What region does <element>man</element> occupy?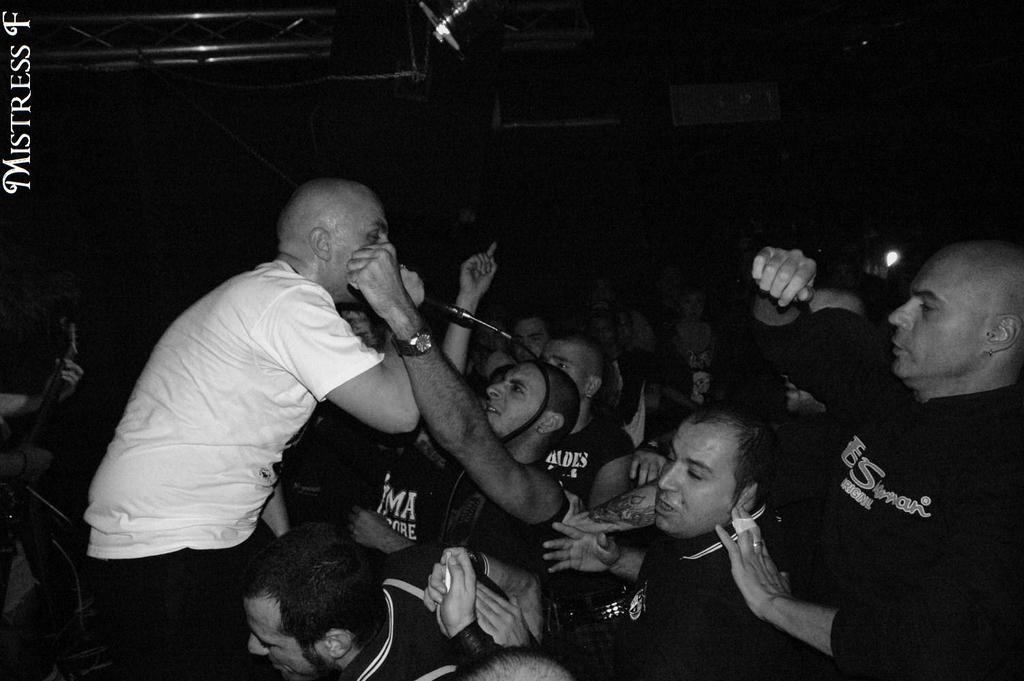
<region>419, 398, 807, 679</region>.
